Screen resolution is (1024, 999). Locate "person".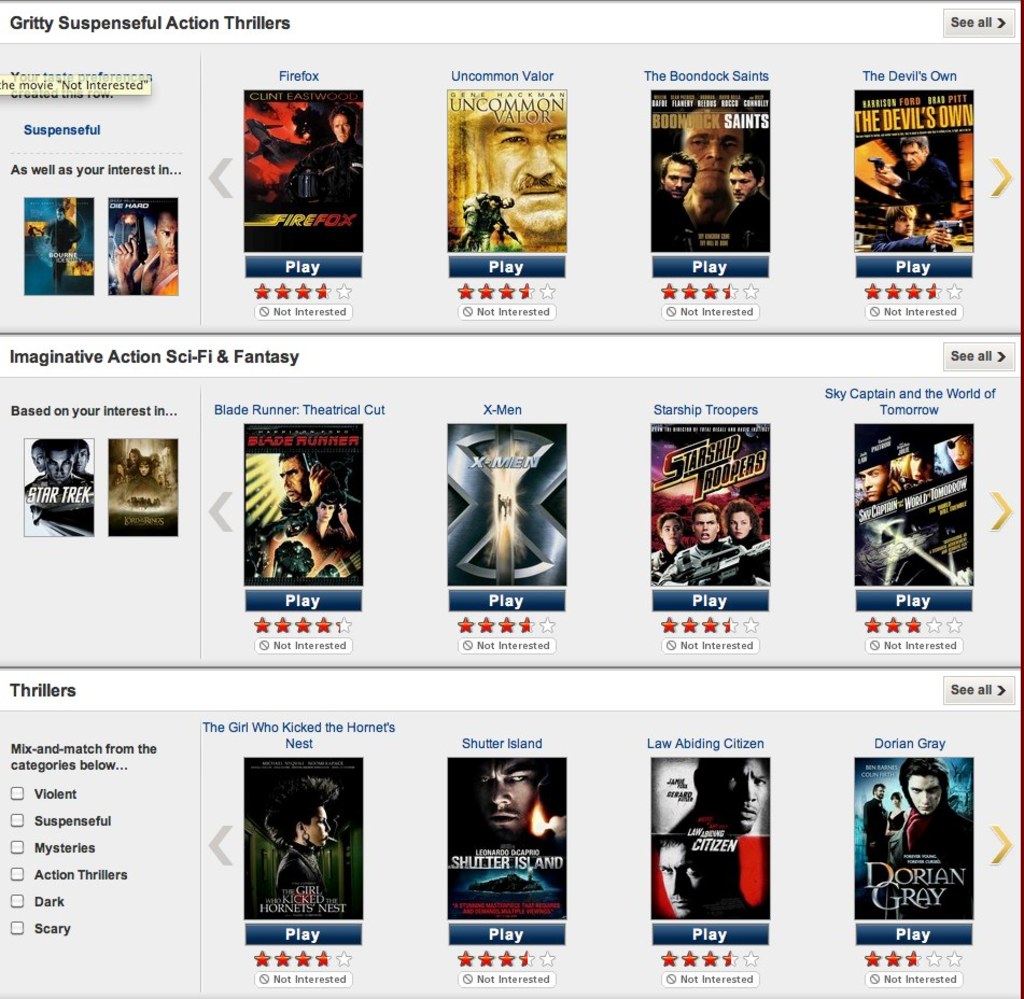
detection(255, 776, 345, 887).
